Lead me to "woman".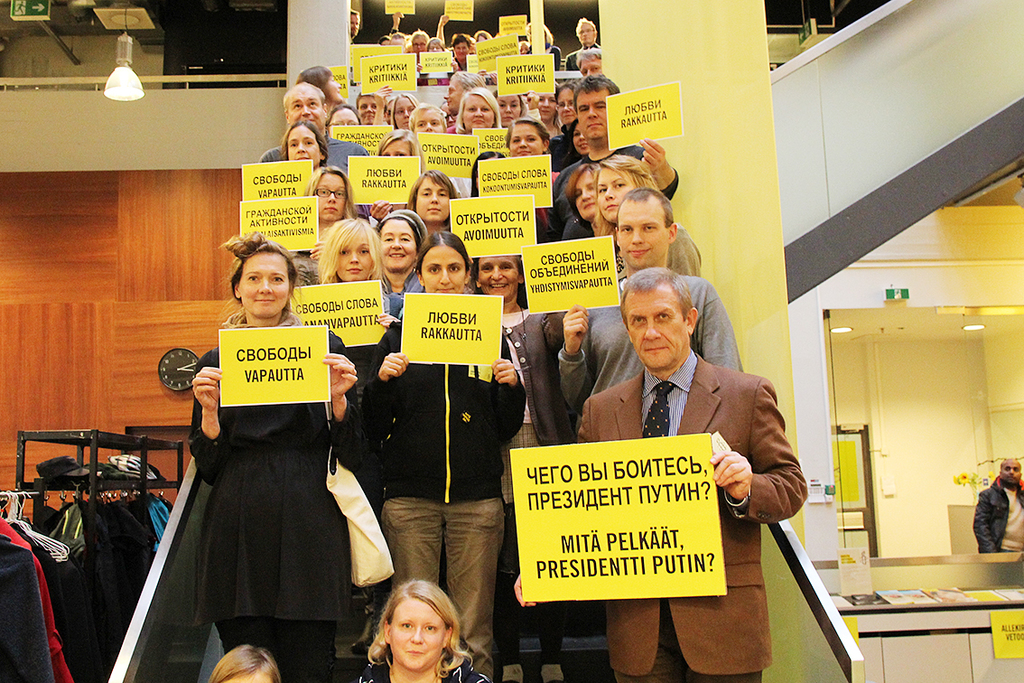
Lead to rect(358, 579, 493, 682).
